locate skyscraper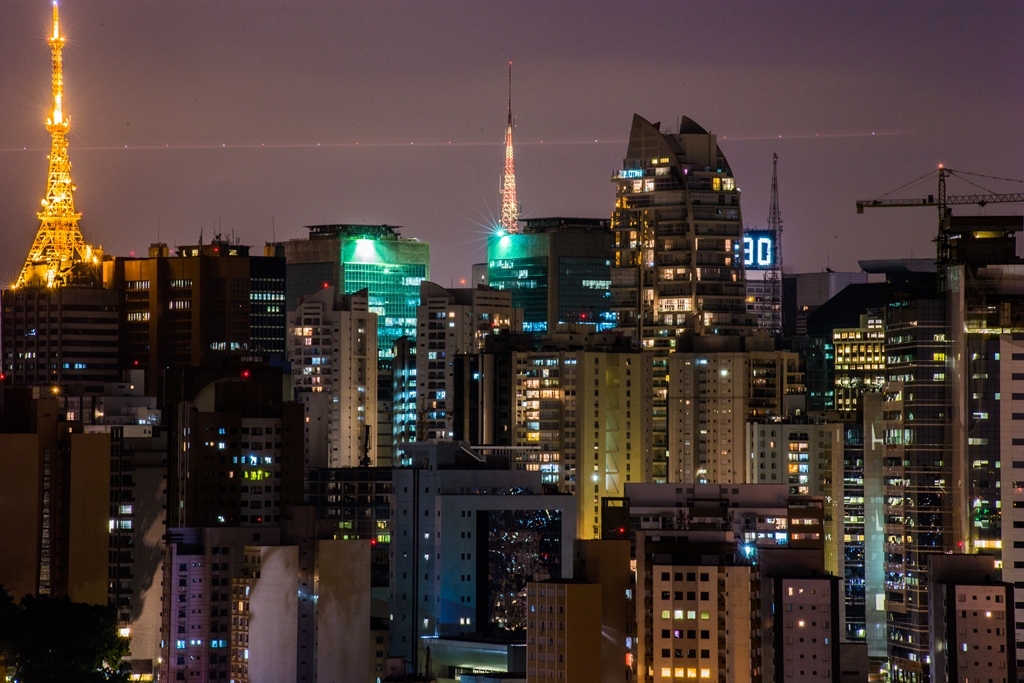
{"x1": 264, "y1": 288, "x2": 378, "y2": 466}
